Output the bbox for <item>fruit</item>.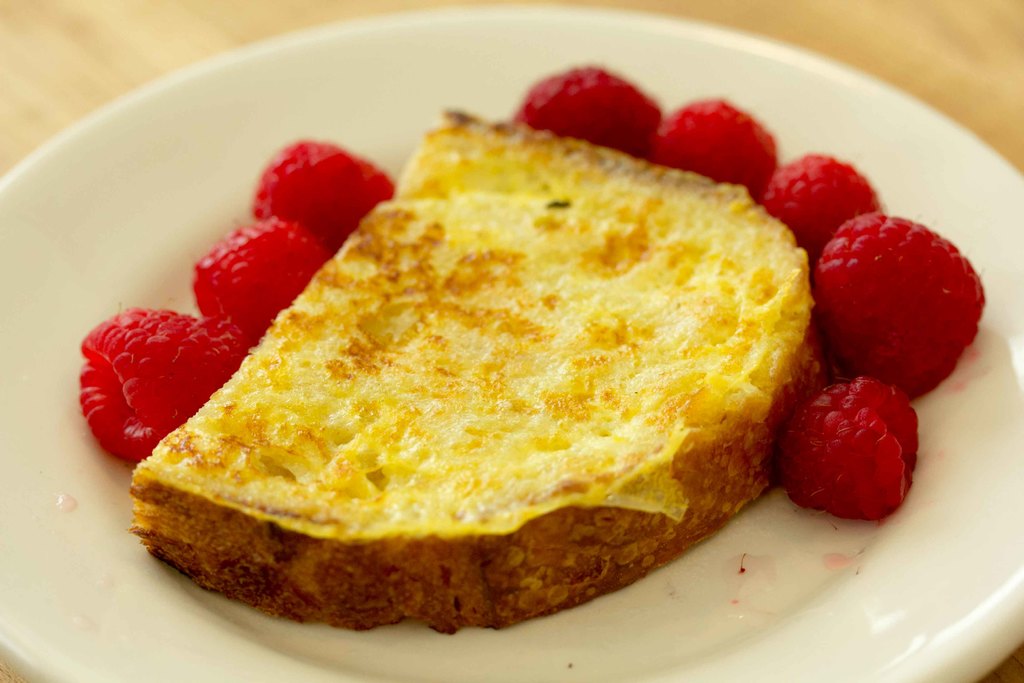
[left=639, top=94, right=783, bottom=203].
